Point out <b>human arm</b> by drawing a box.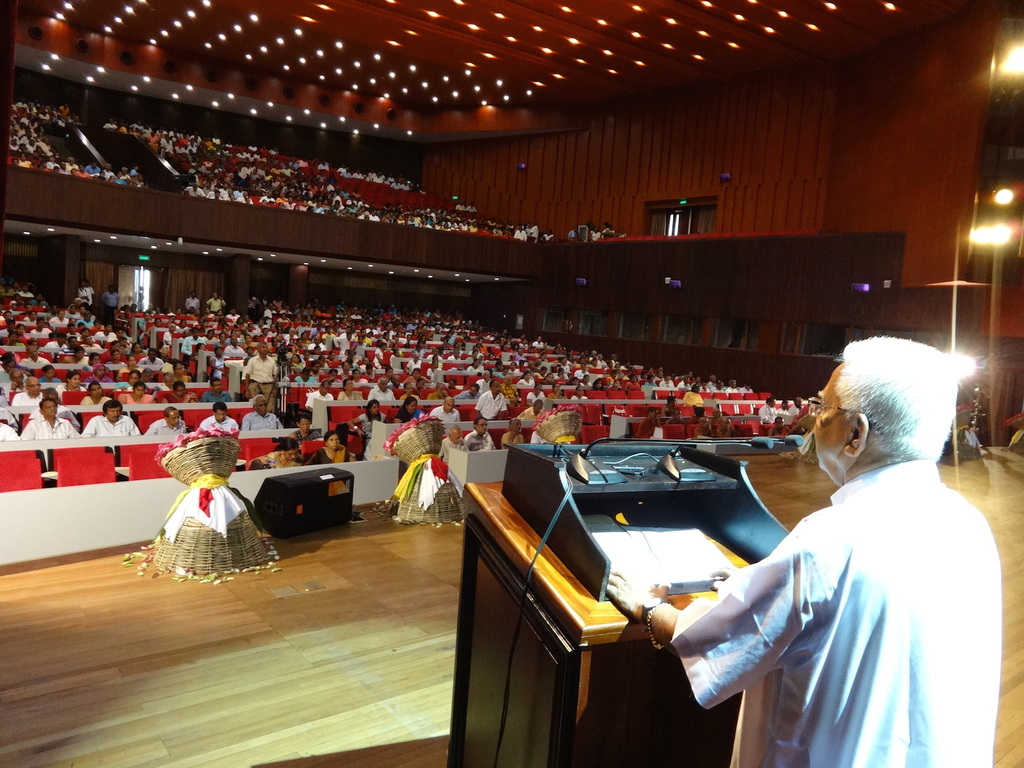
739:388:744:394.
